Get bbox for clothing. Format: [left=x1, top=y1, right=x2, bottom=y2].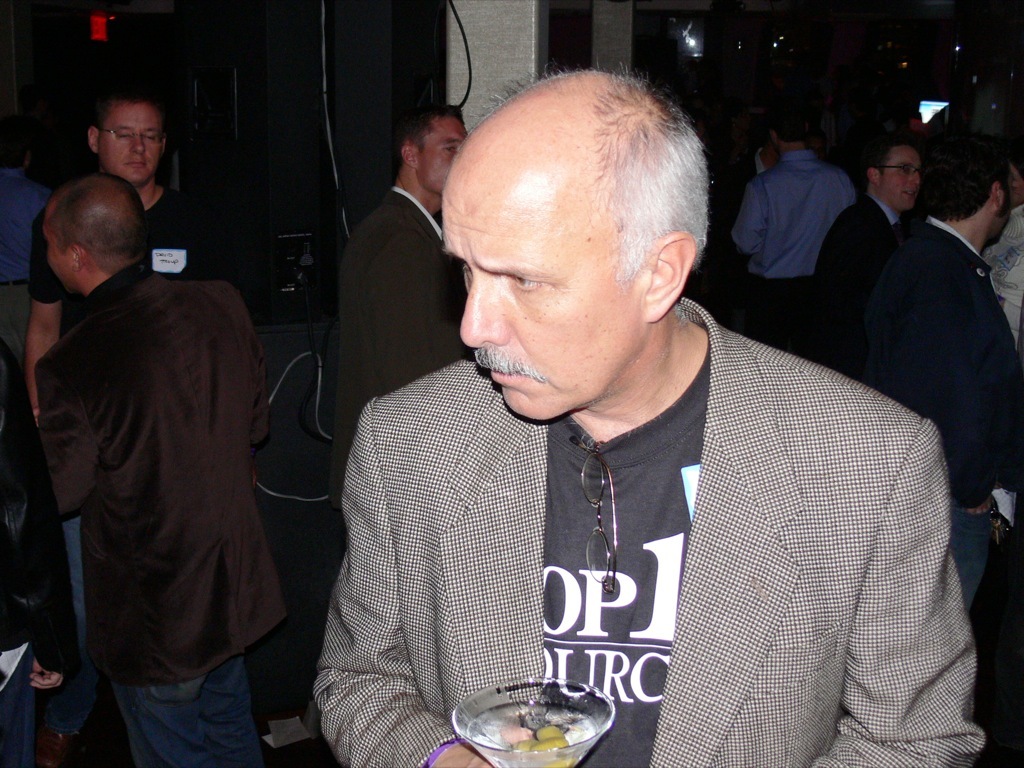
[left=731, top=147, right=854, bottom=341].
